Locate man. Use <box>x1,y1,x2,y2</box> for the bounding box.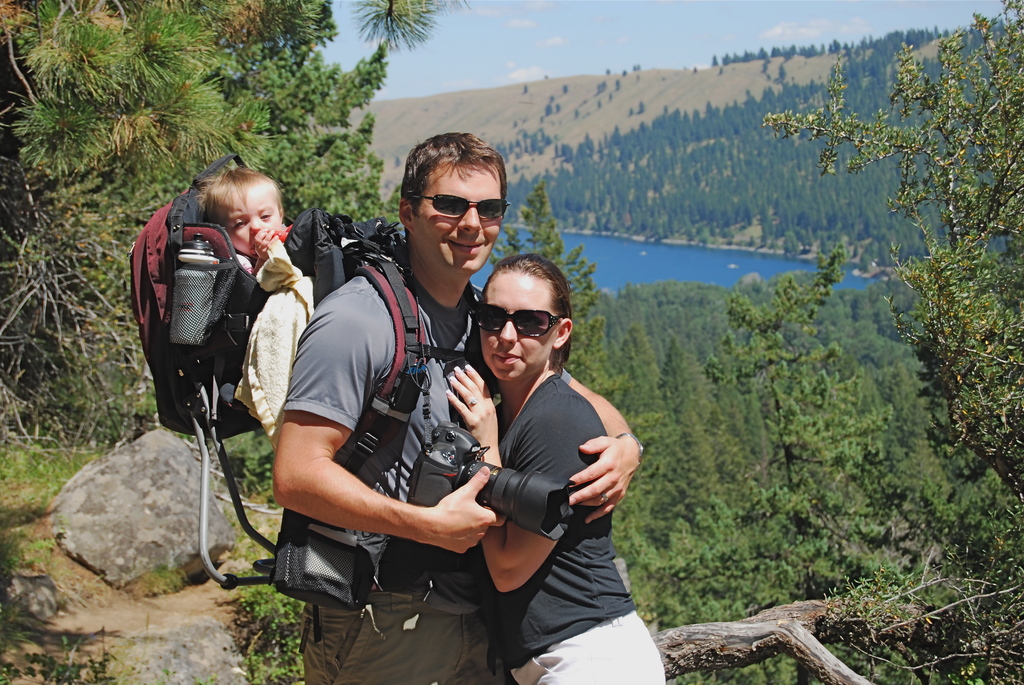
<box>270,132,643,684</box>.
